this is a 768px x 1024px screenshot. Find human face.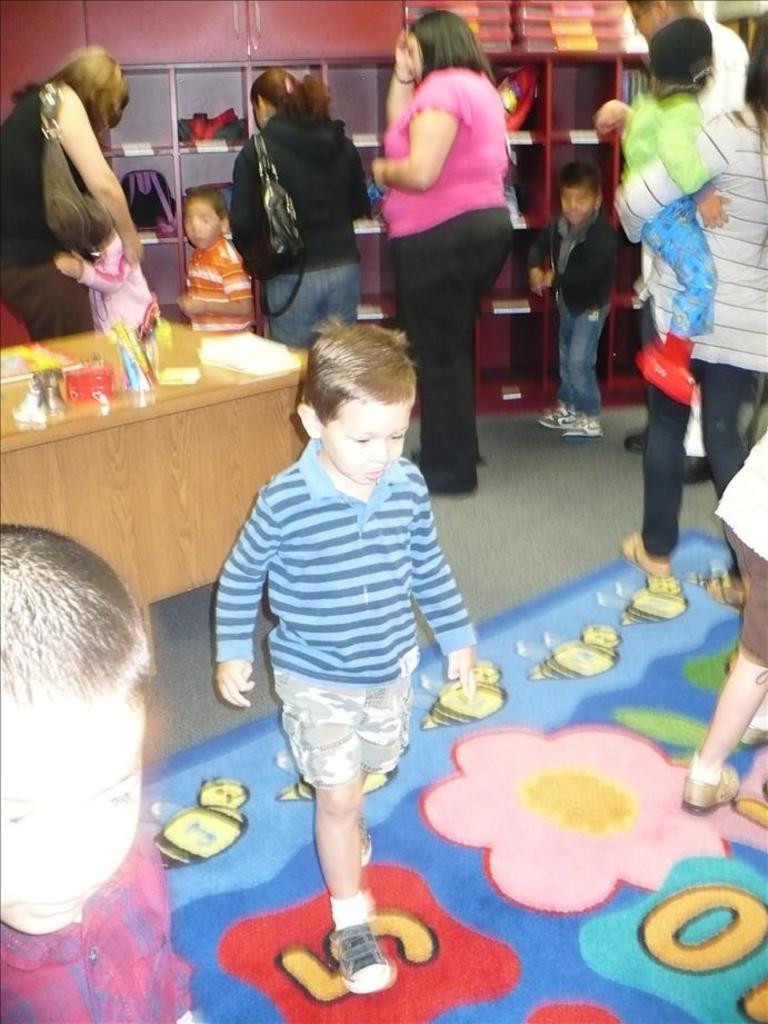
Bounding box: locate(318, 399, 401, 485).
